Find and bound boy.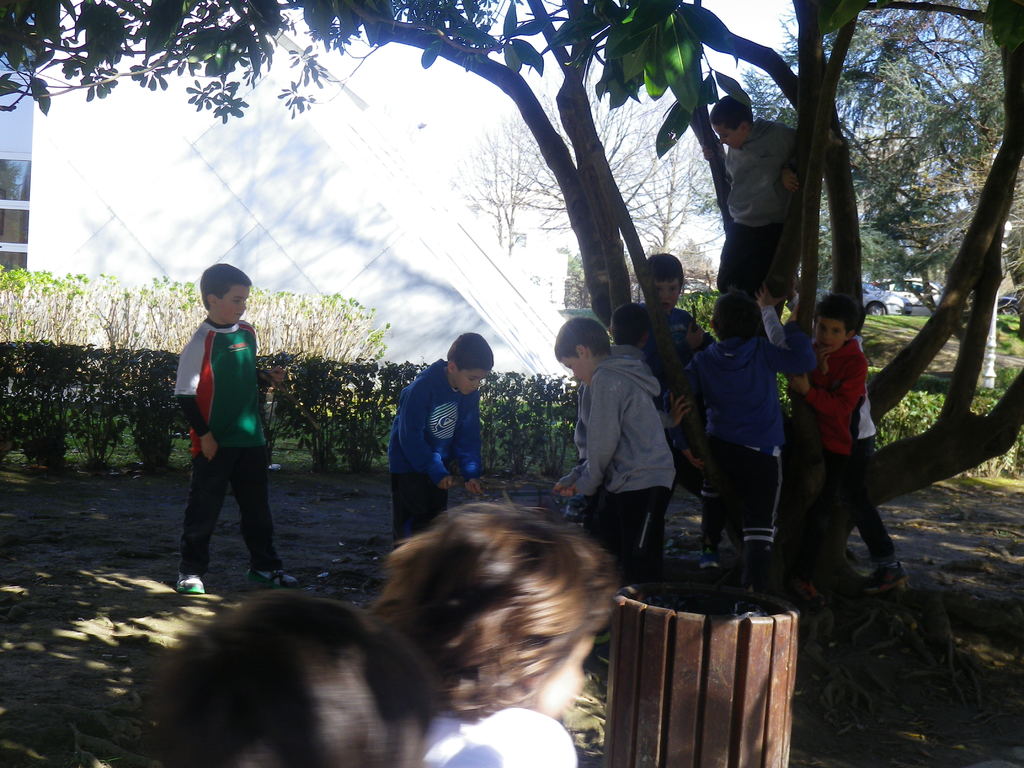
Bound: {"left": 565, "top": 301, "right": 691, "bottom": 527}.
